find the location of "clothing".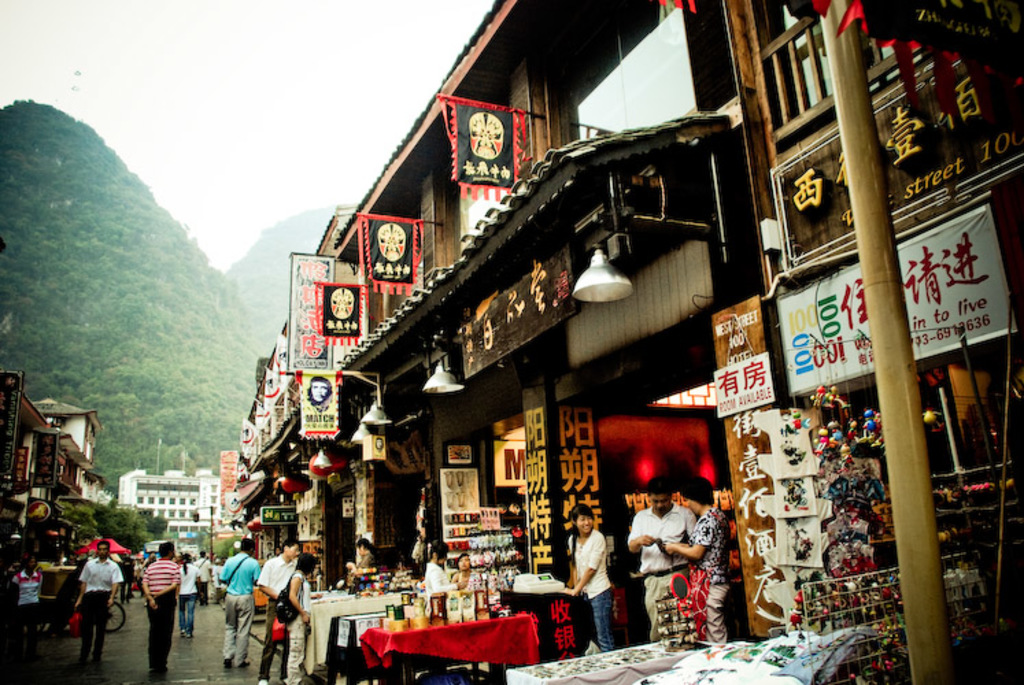
Location: select_region(8, 567, 42, 630).
